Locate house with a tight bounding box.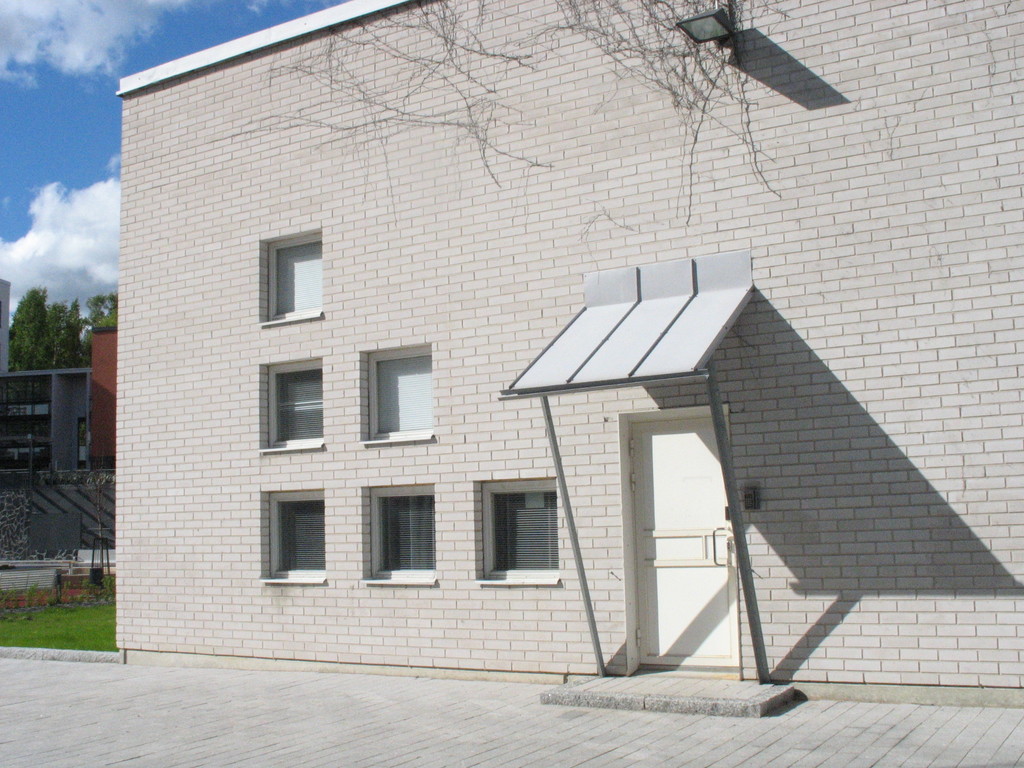
{"x1": 109, "y1": 0, "x2": 1023, "y2": 692}.
